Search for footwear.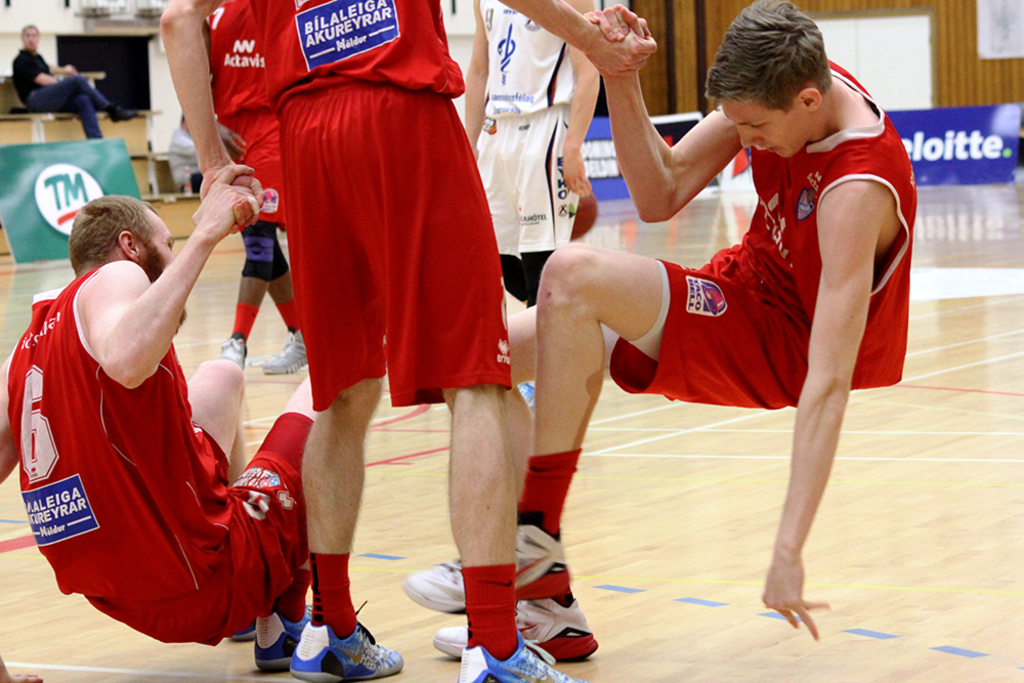
Found at (left=259, top=328, right=308, bottom=375).
